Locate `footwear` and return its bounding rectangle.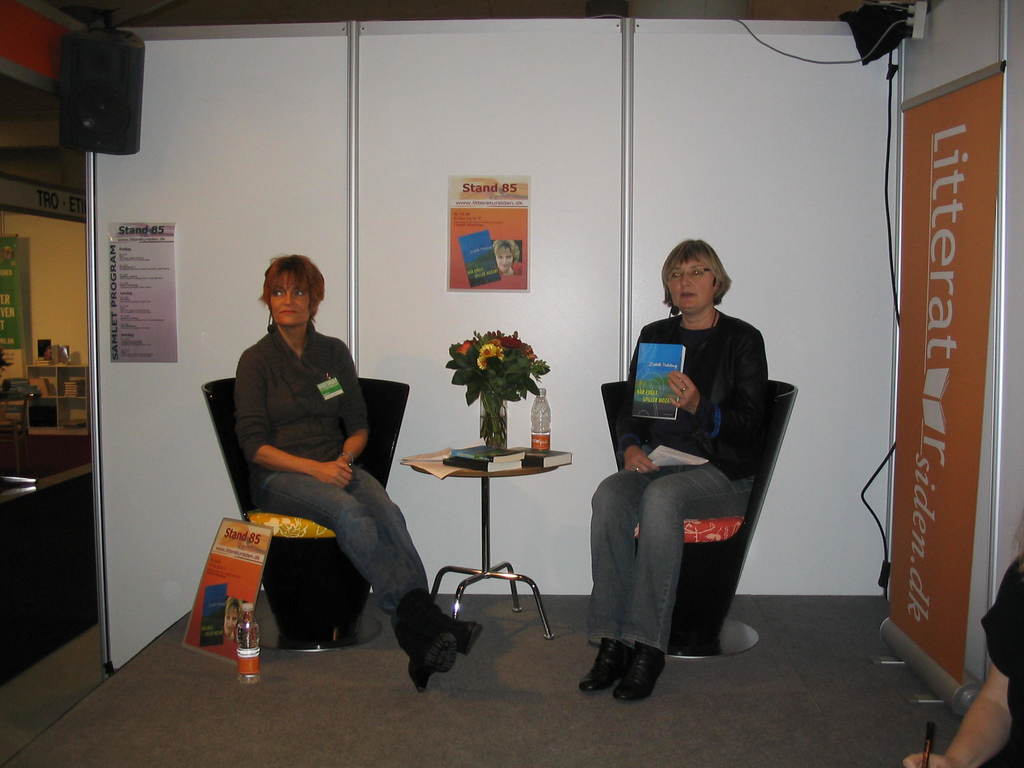
Rect(401, 590, 481, 652).
